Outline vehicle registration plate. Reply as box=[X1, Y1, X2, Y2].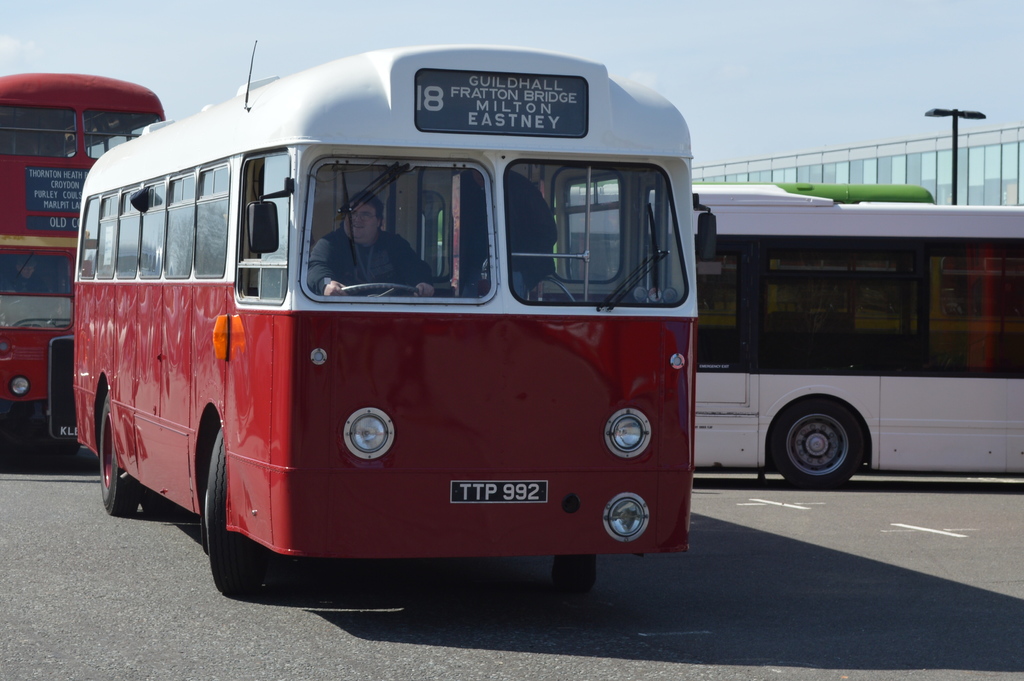
box=[450, 481, 549, 505].
